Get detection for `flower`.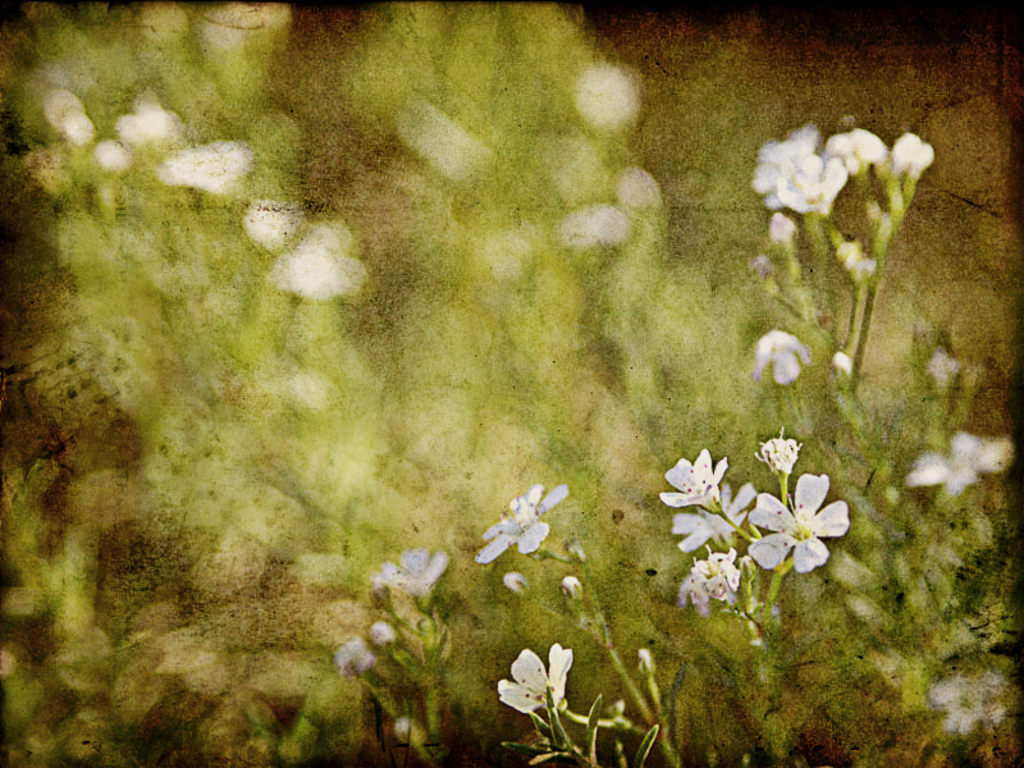
Detection: 820/127/886/170.
